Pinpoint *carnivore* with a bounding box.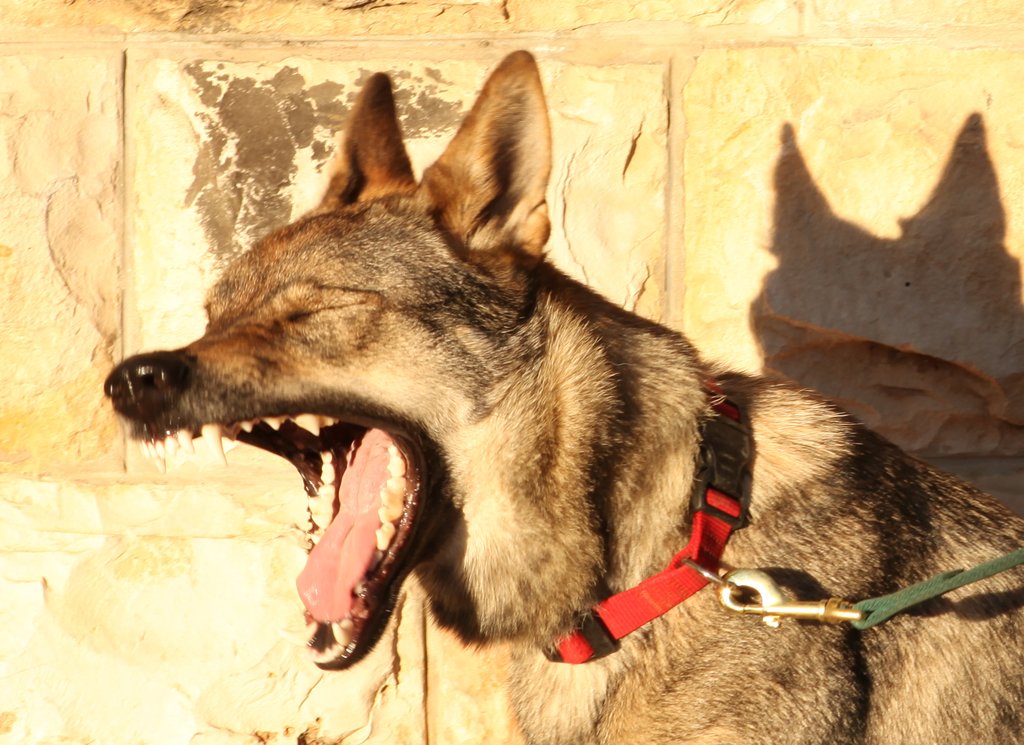
bbox=[68, 13, 1023, 737].
